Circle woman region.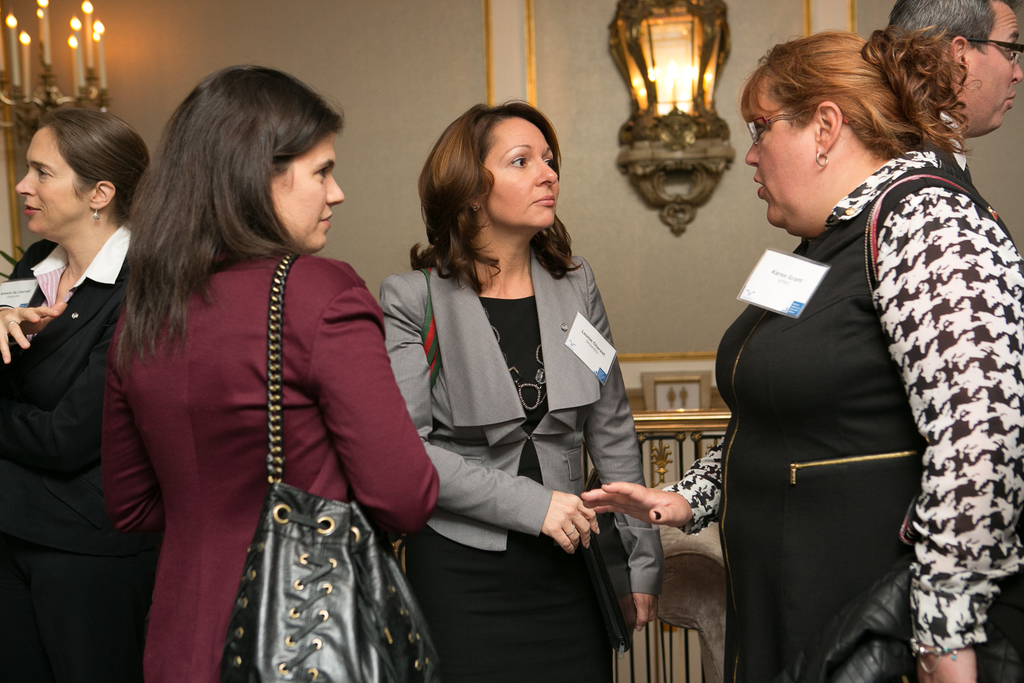
Region: [376,95,664,682].
